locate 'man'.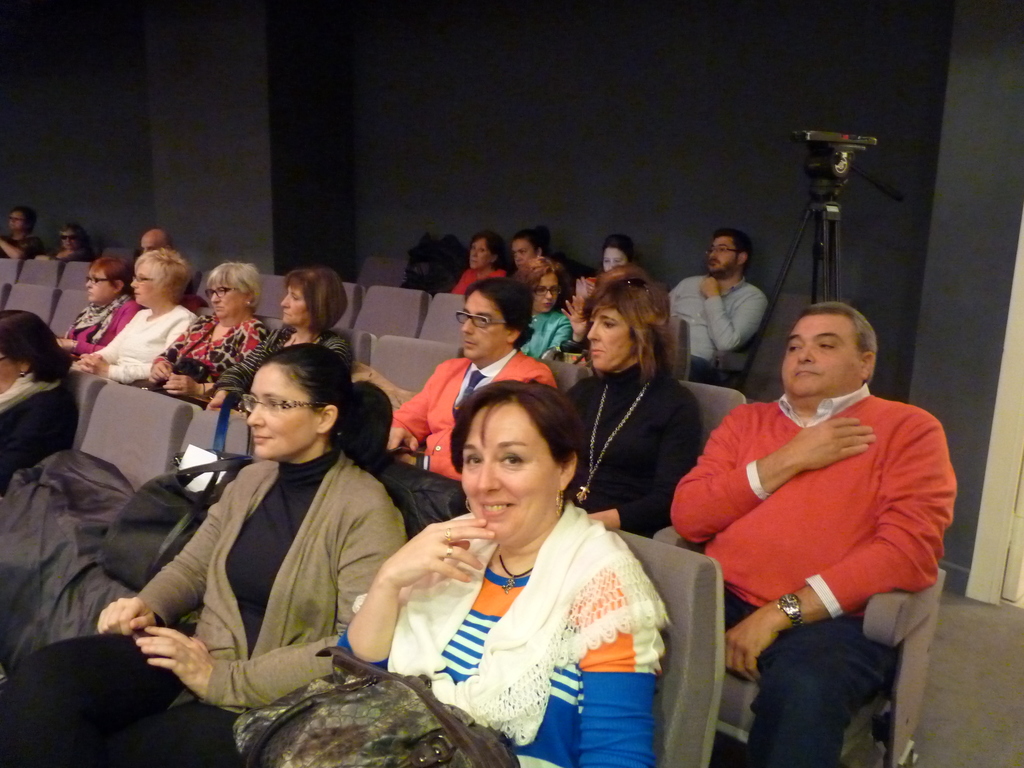
Bounding box: [385, 278, 559, 482].
